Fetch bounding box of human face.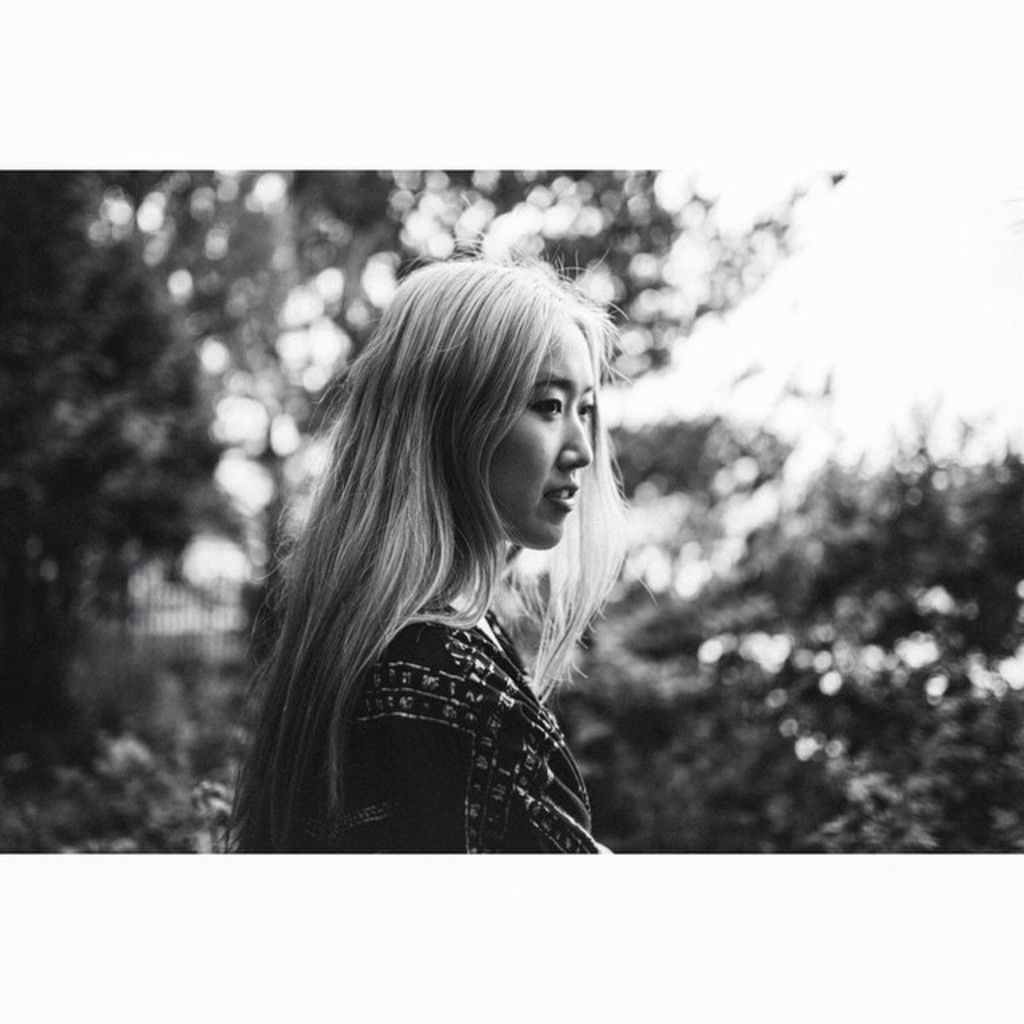
Bbox: <box>490,328,594,552</box>.
